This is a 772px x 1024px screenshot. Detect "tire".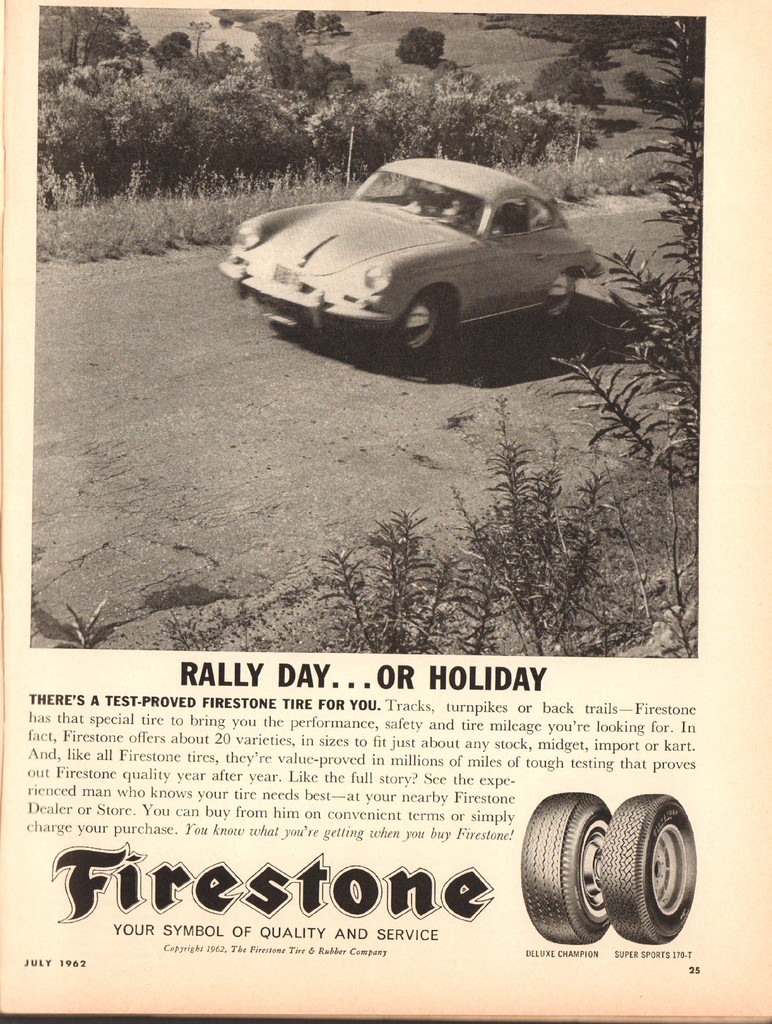
<region>599, 792, 700, 944</region>.
